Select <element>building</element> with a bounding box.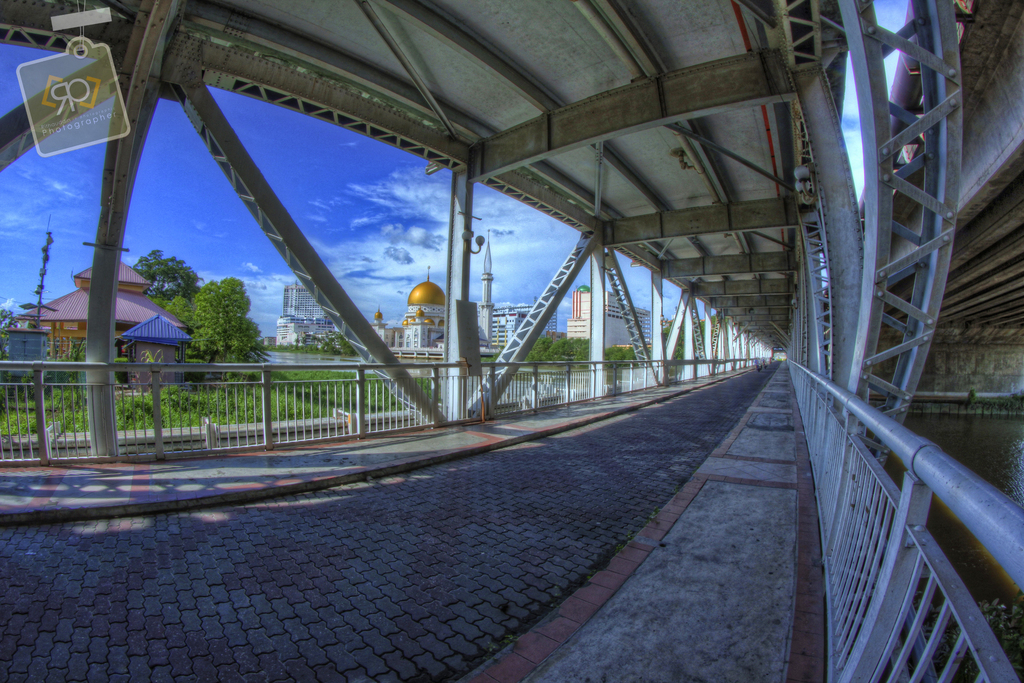
273/315/335/347.
